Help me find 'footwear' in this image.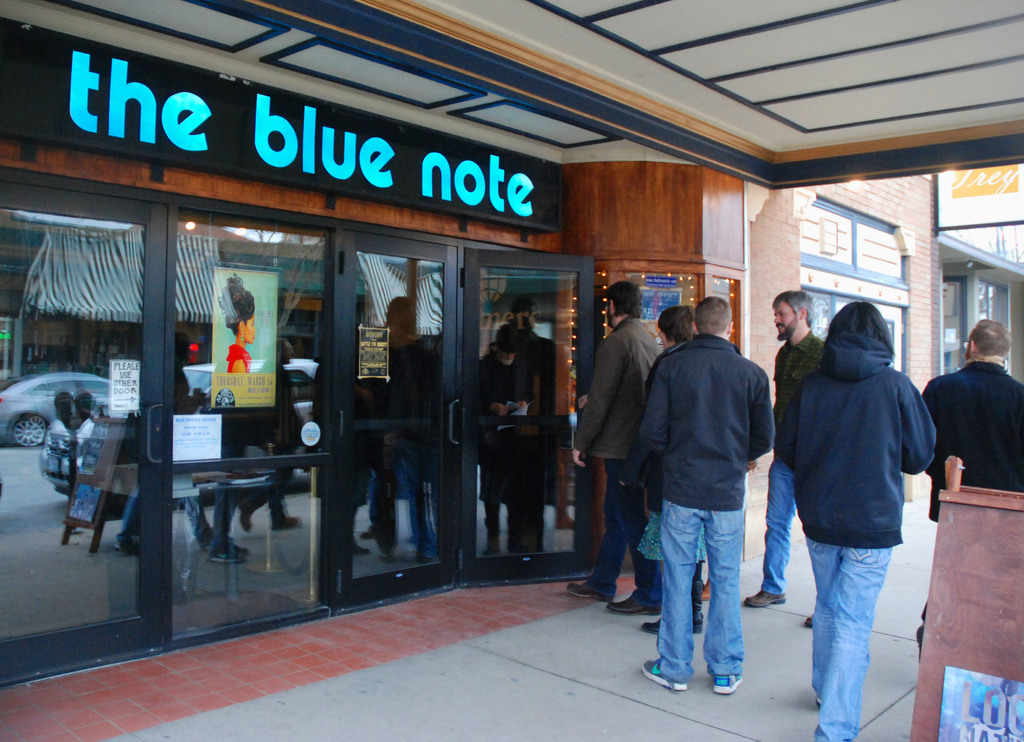
Found it: locate(606, 595, 665, 614).
